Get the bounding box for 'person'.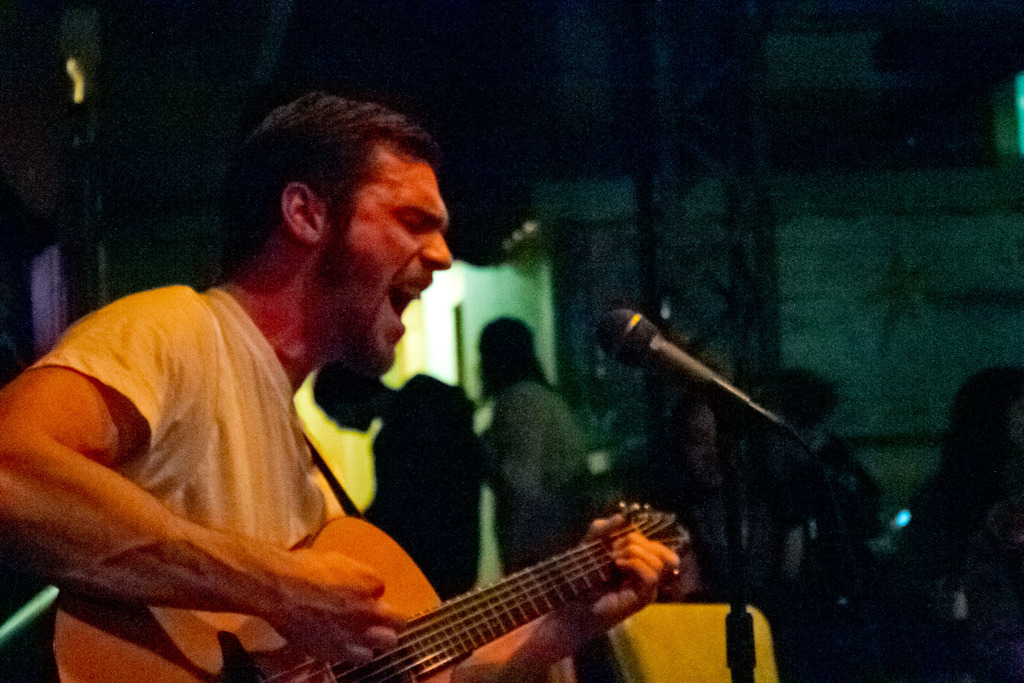
[67, 107, 581, 682].
